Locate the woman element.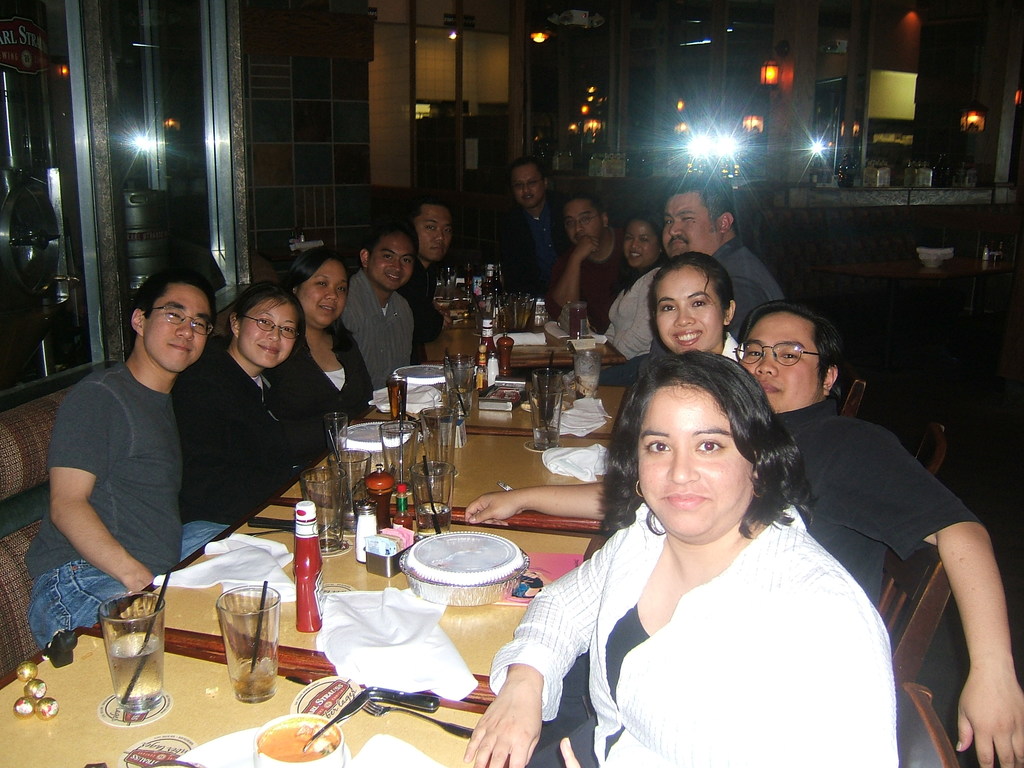
Element bbox: l=604, t=207, r=666, b=360.
